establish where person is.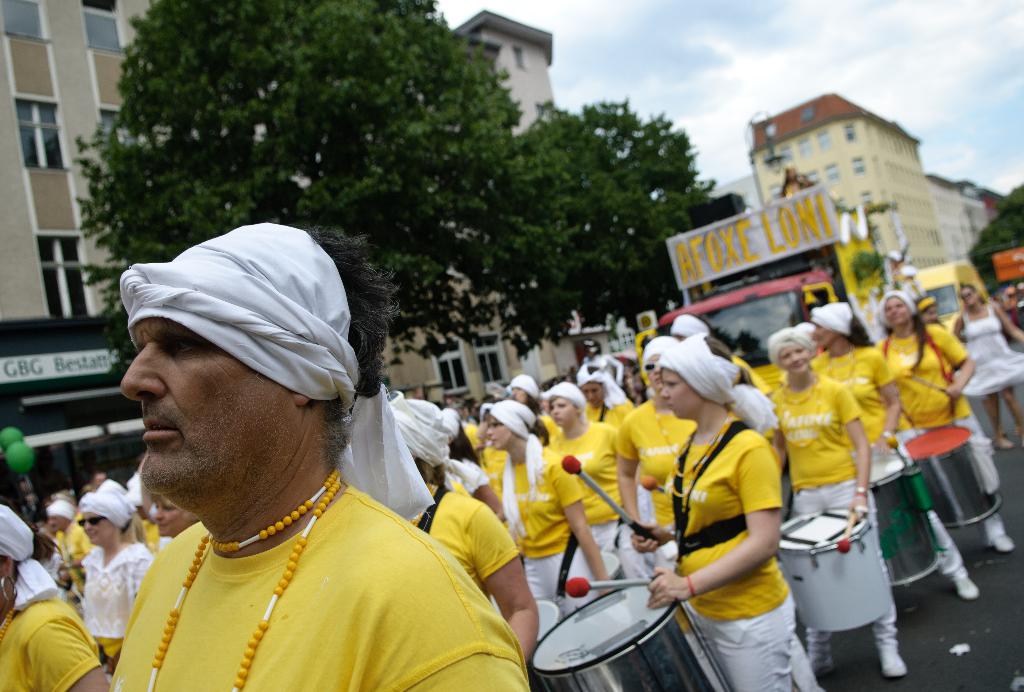
Established at 766, 330, 896, 669.
